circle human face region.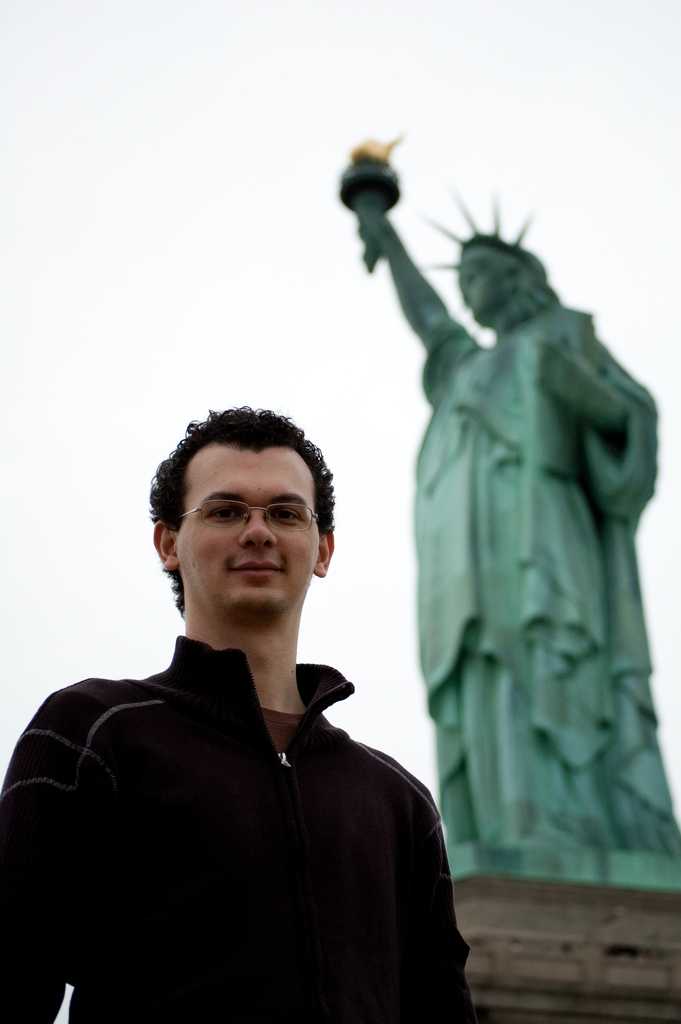
Region: x1=167 y1=445 x2=320 y2=626.
